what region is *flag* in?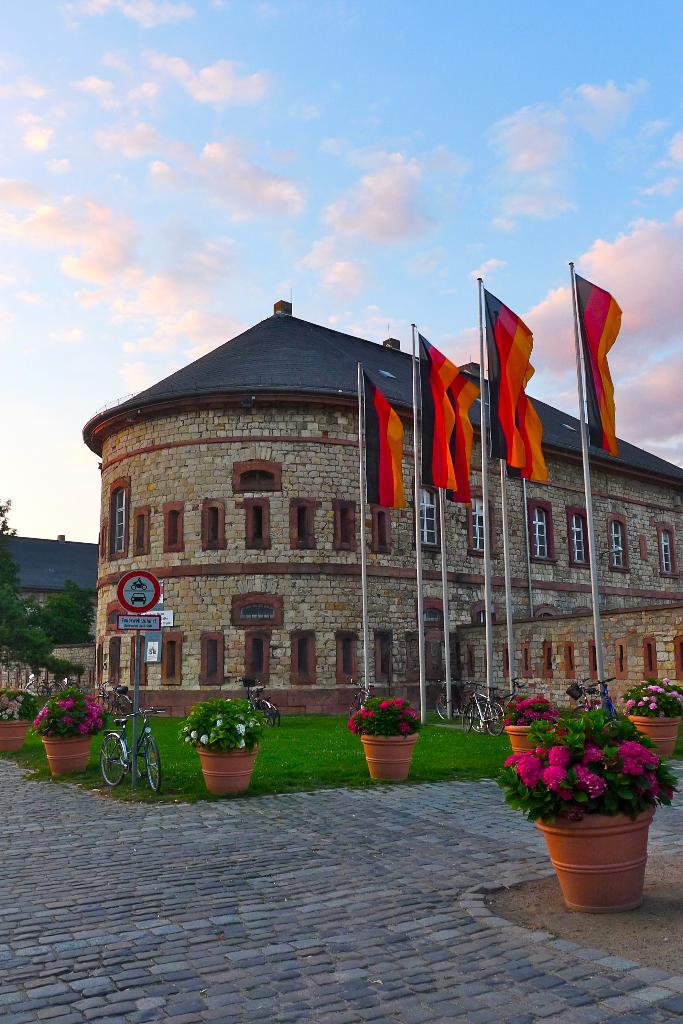
<box>411,333,478,502</box>.
